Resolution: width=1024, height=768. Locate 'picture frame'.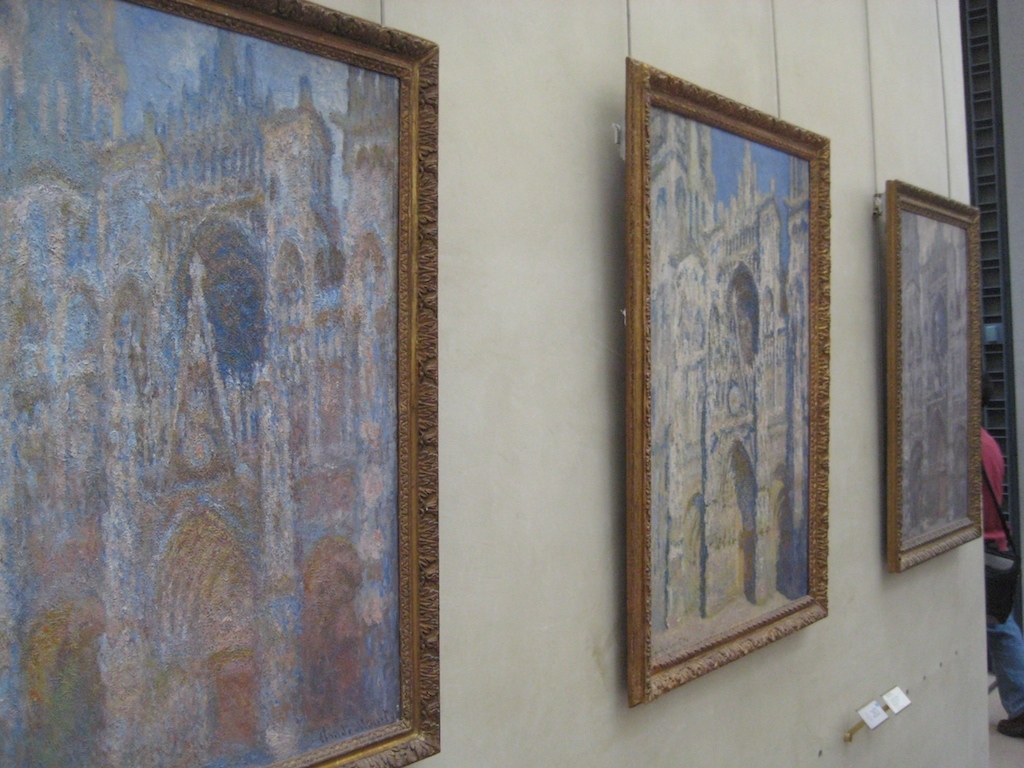
box=[604, 32, 842, 703].
